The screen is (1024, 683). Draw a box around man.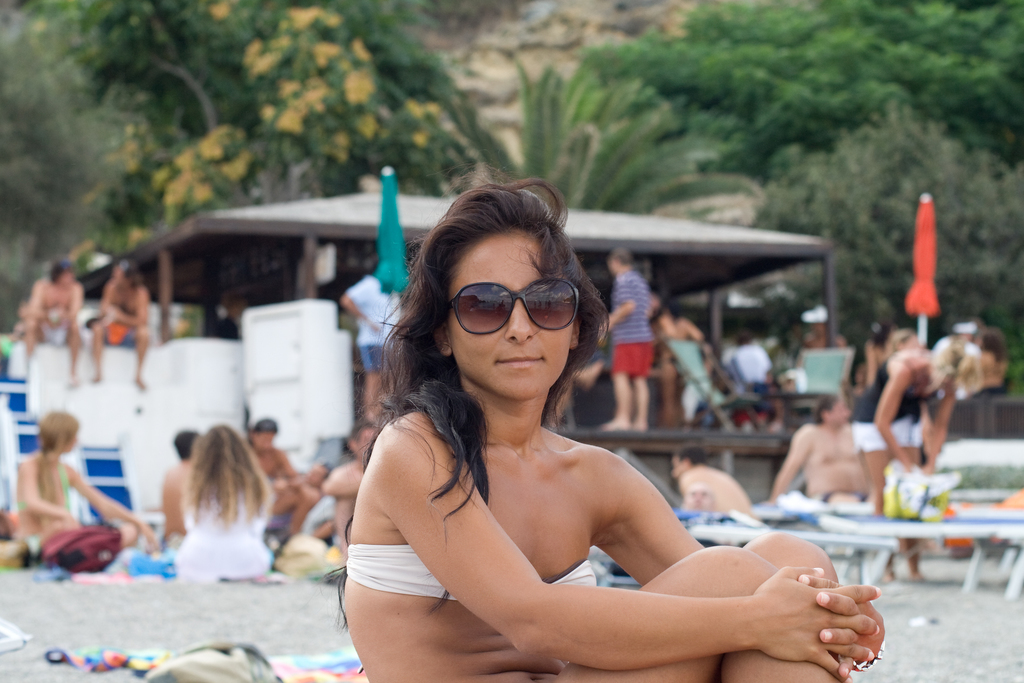
region(89, 262, 147, 388).
